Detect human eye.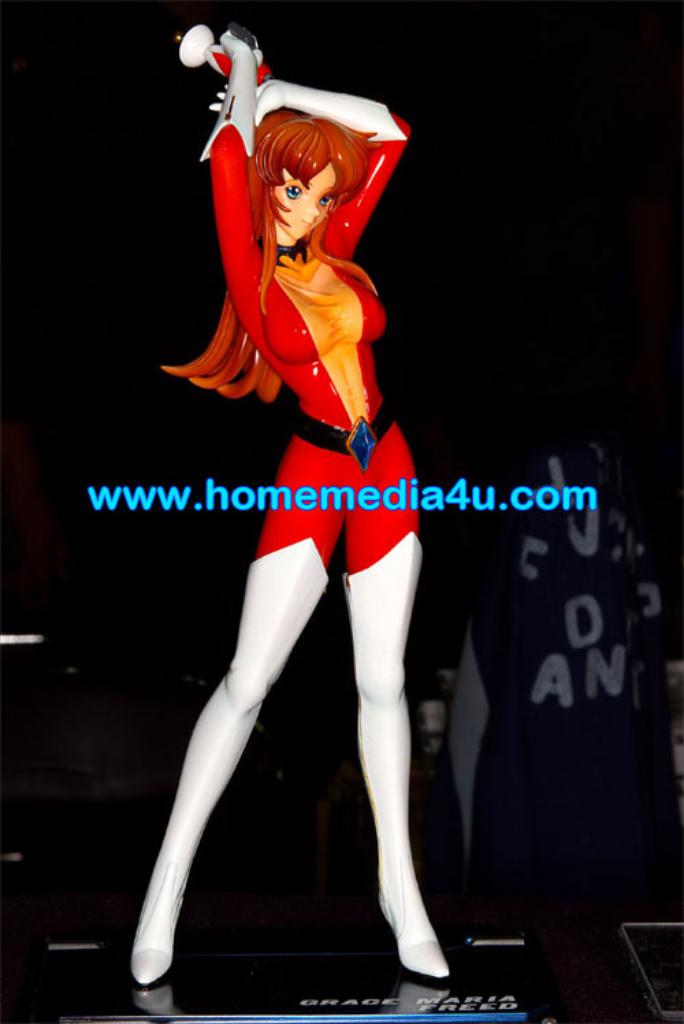
Detected at [x1=312, y1=192, x2=338, y2=209].
